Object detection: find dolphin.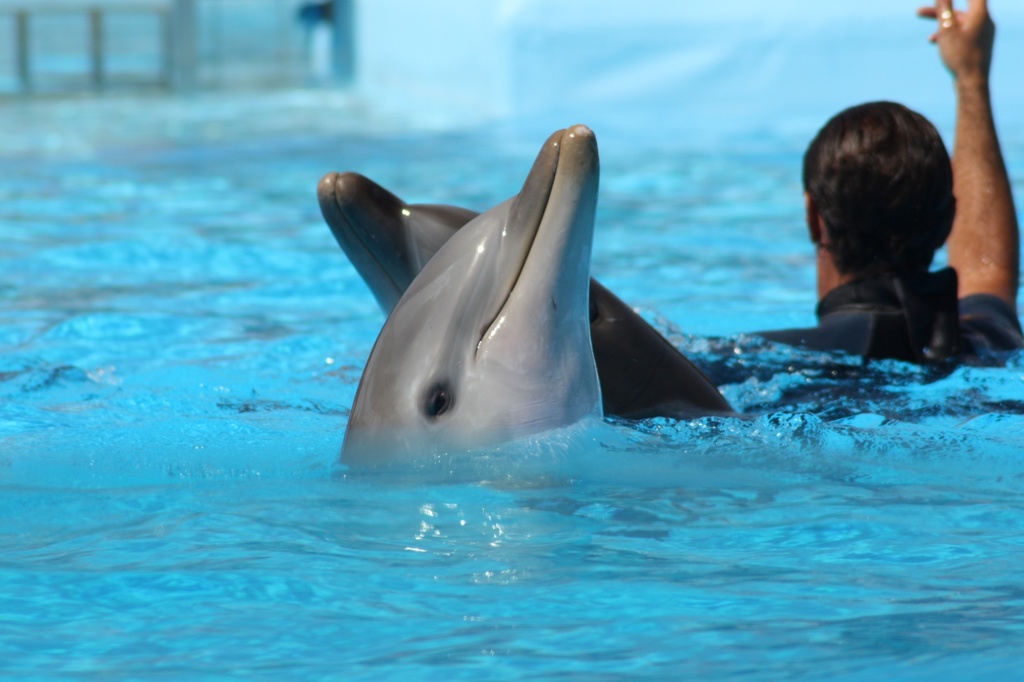
region(336, 123, 603, 483).
